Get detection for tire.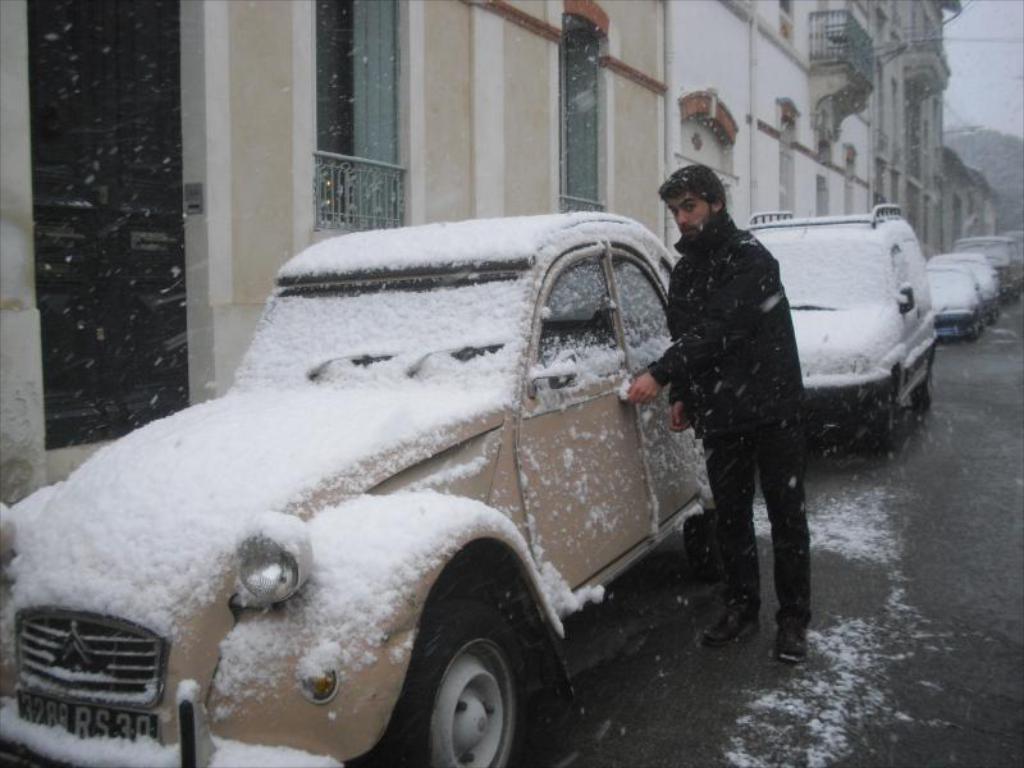
Detection: (left=381, top=595, right=545, bottom=767).
